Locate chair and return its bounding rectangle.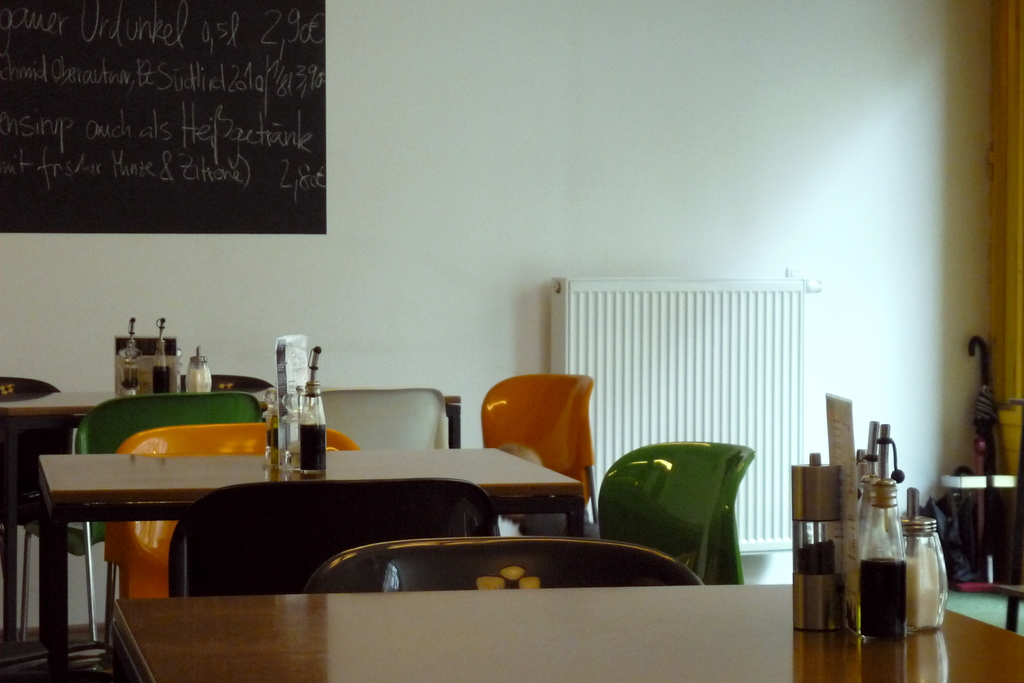
(x1=179, y1=374, x2=278, y2=393).
